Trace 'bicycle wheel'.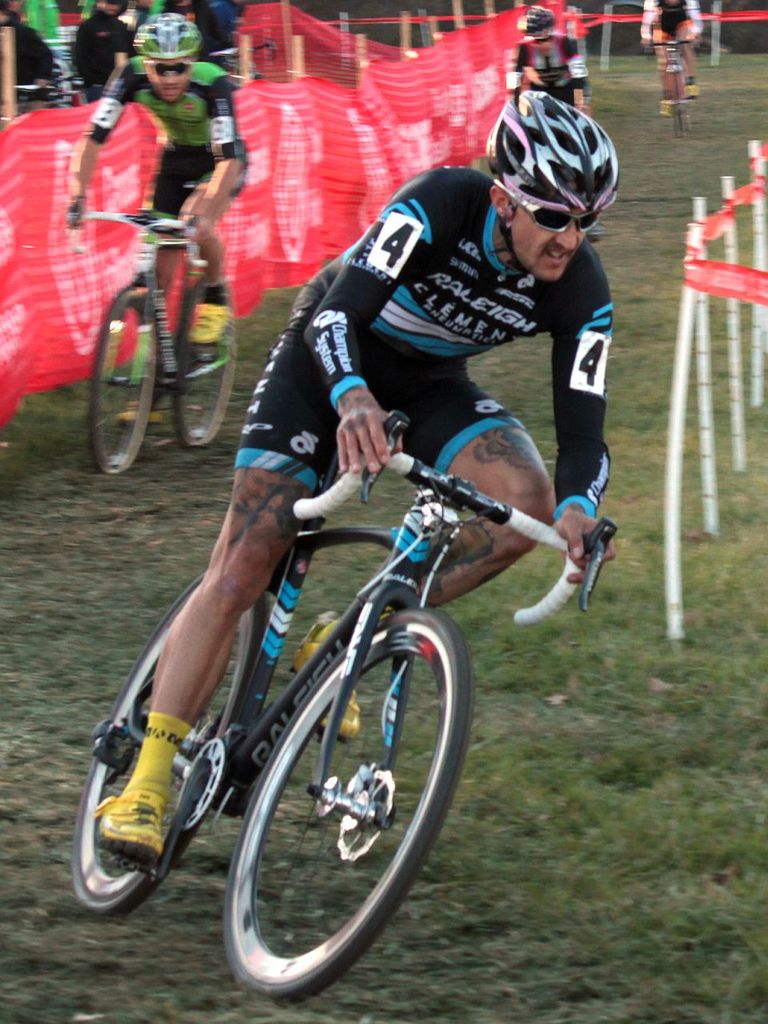
Traced to rect(90, 285, 162, 484).
